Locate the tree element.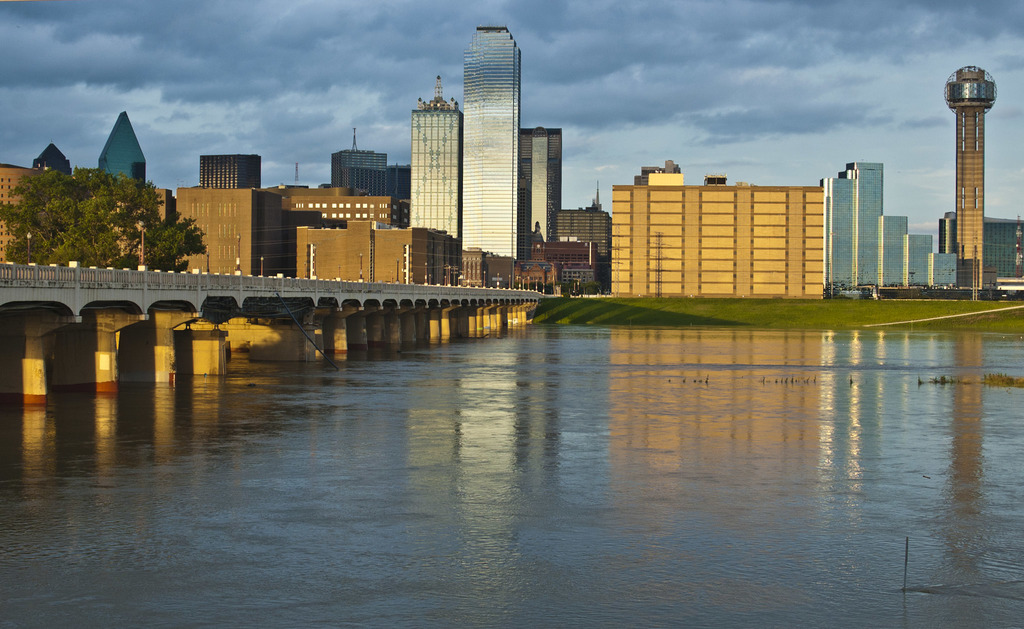
Element bbox: rect(19, 135, 186, 274).
